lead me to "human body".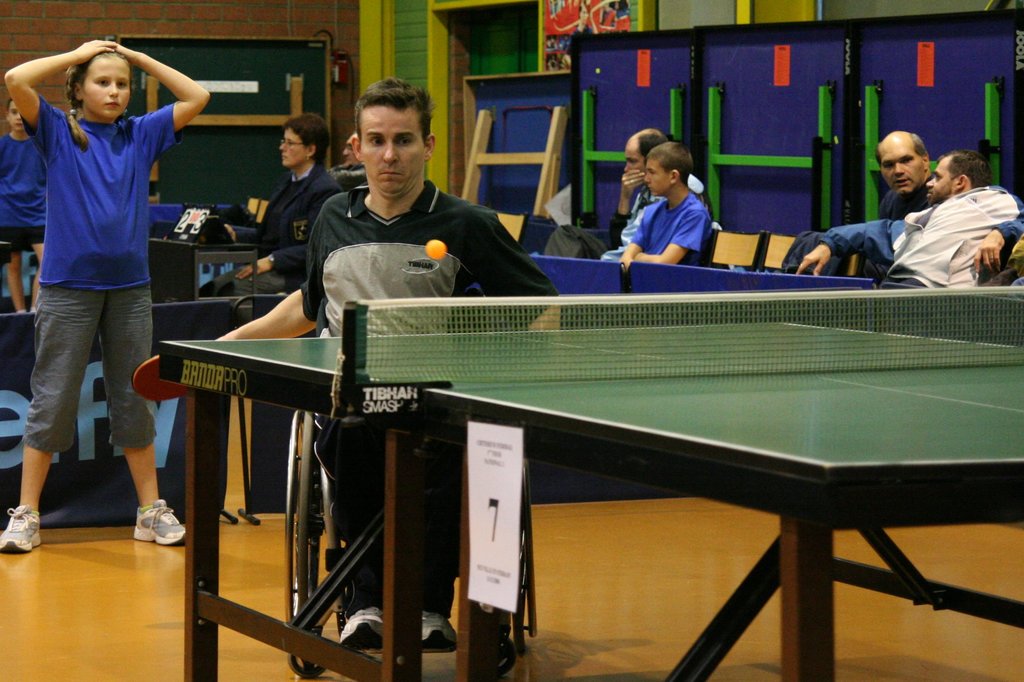
Lead to select_region(22, 0, 180, 576).
